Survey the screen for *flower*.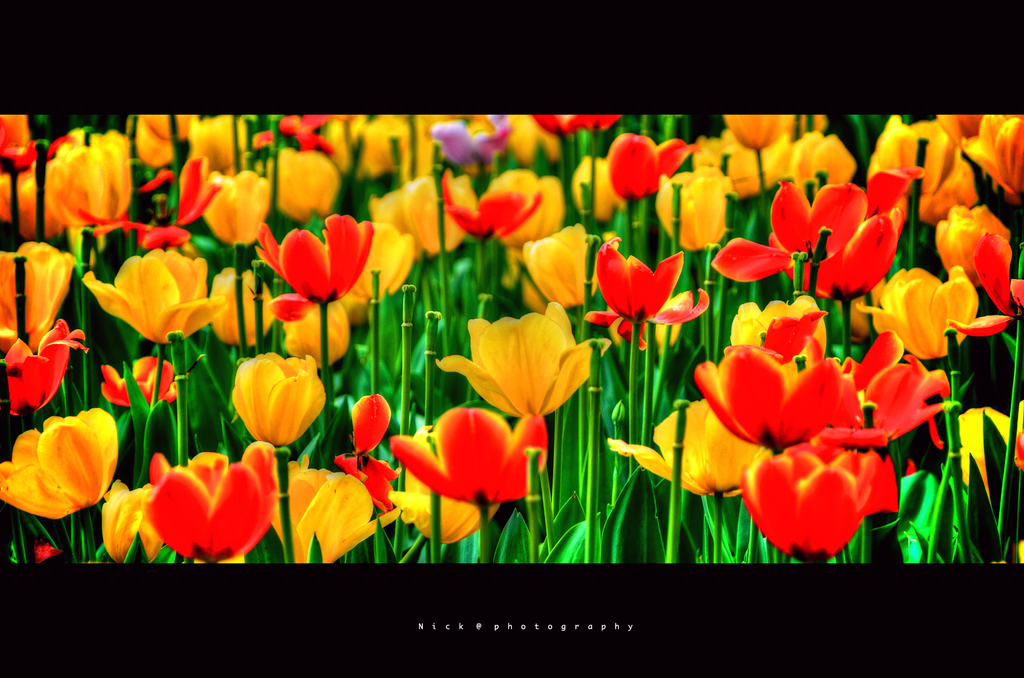
Survey found: (left=334, top=391, right=400, bottom=512).
